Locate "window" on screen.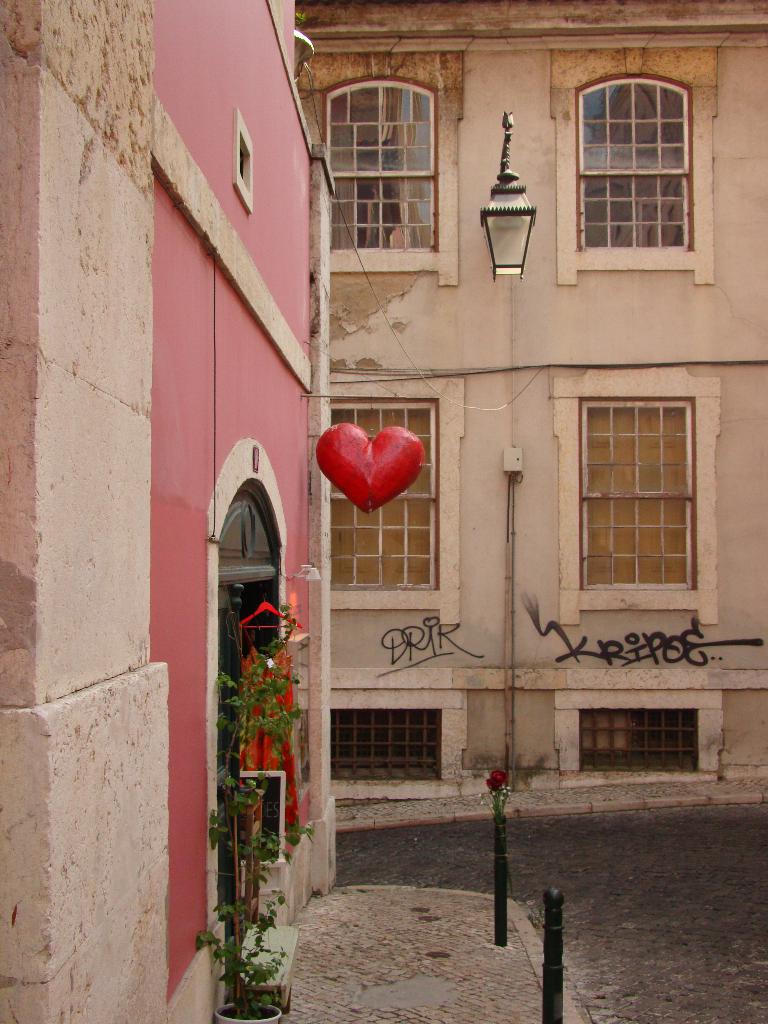
On screen at 574, 74, 700, 256.
